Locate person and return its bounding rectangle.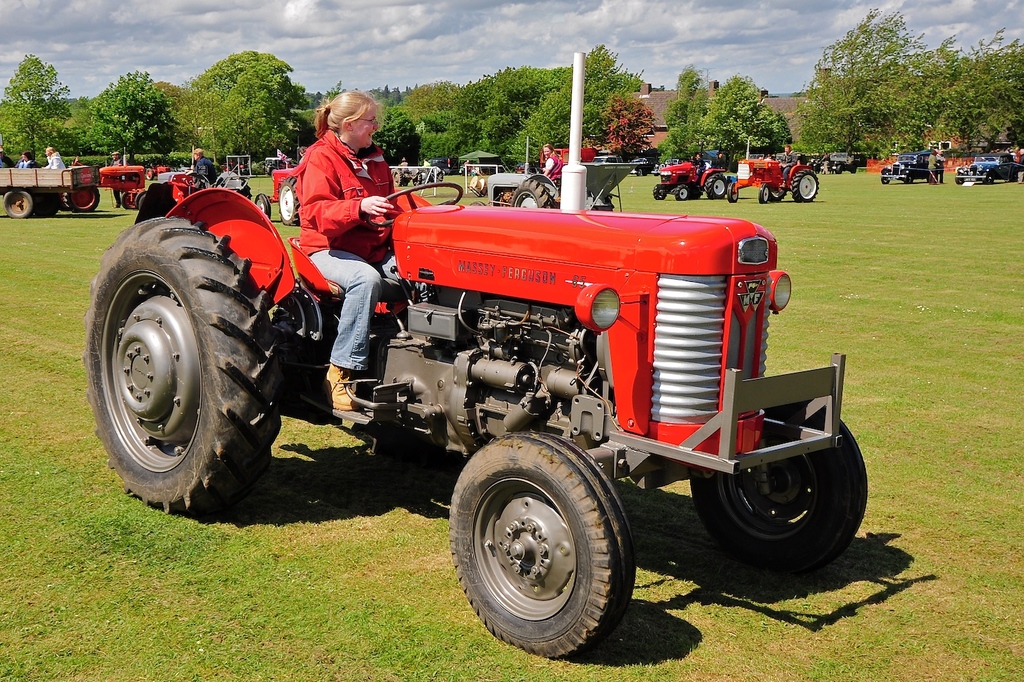
x1=297 y1=90 x2=401 y2=411.
